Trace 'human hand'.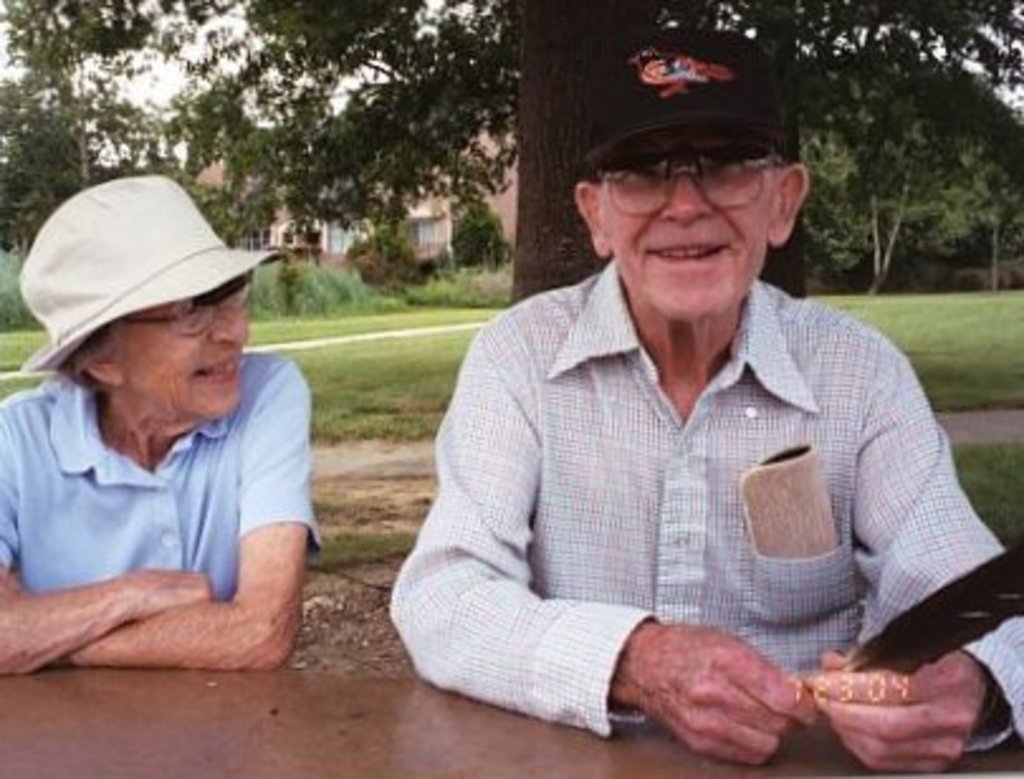
Traced to (799, 647, 994, 771).
